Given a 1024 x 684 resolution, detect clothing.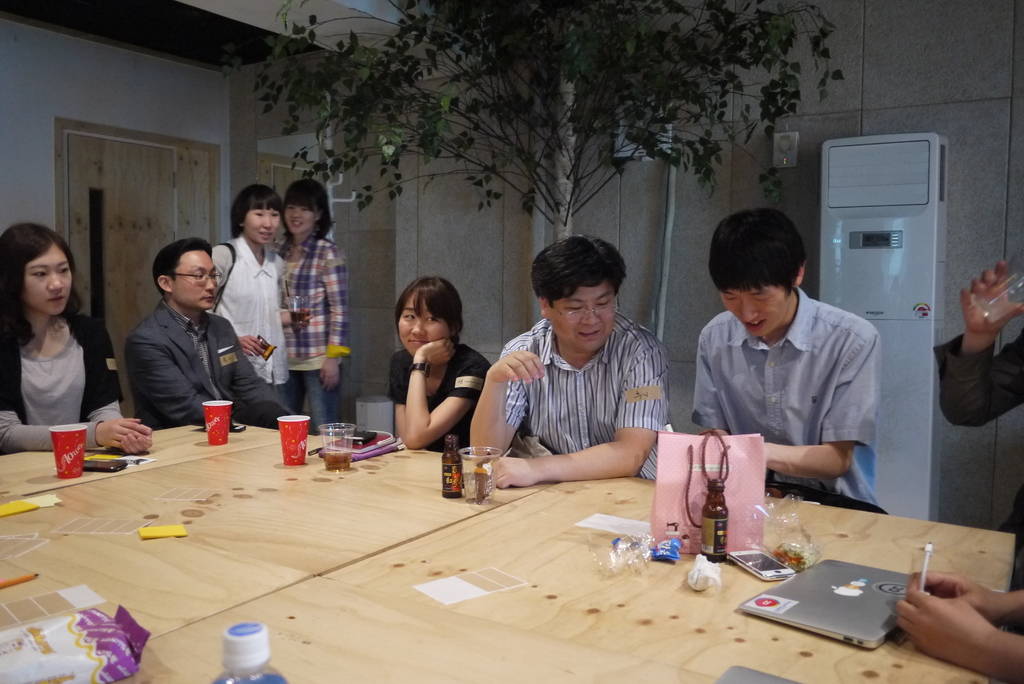
[496, 307, 672, 480].
